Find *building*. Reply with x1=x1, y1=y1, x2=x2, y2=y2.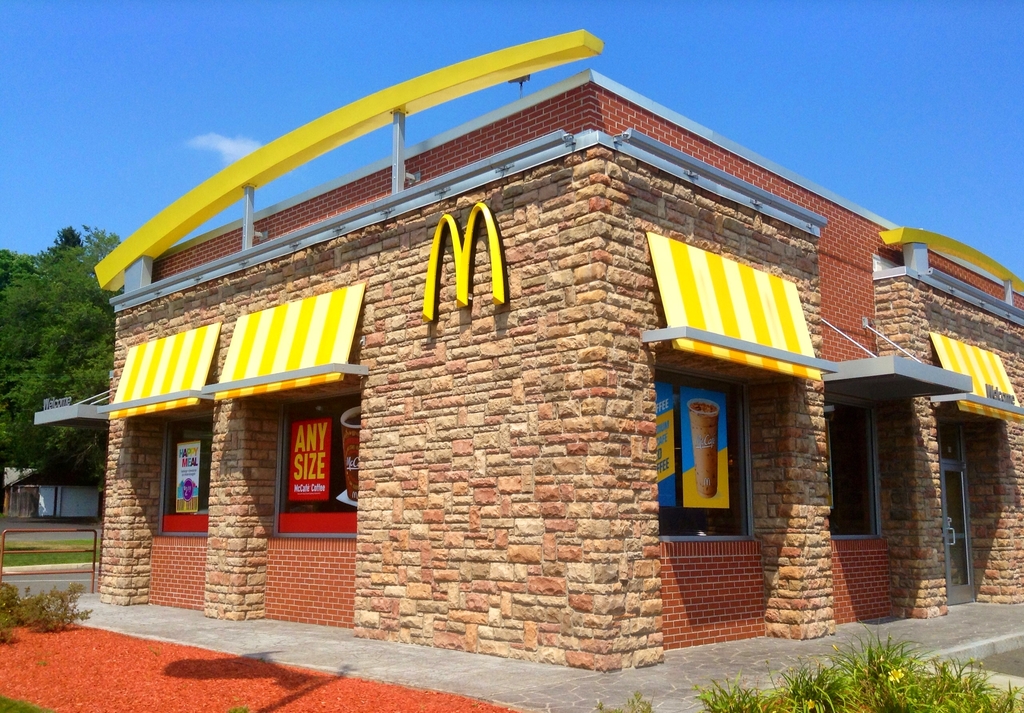
x1=36, y1=27, x2=1023, y2=675.
